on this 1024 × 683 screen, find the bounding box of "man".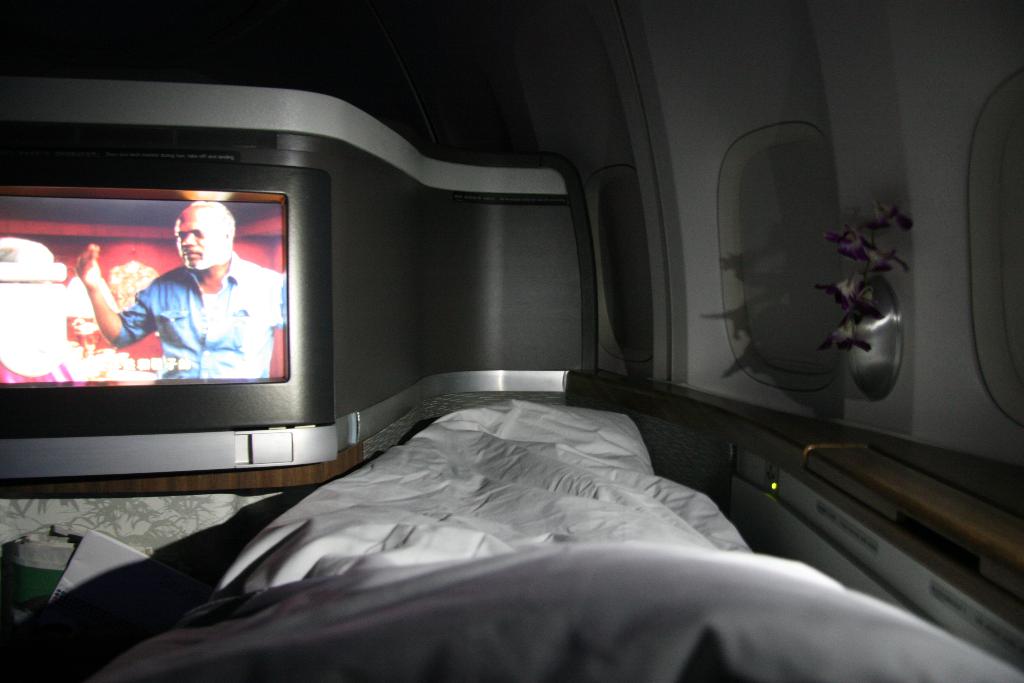
Bounding box: [69, 217, 276, 390].
